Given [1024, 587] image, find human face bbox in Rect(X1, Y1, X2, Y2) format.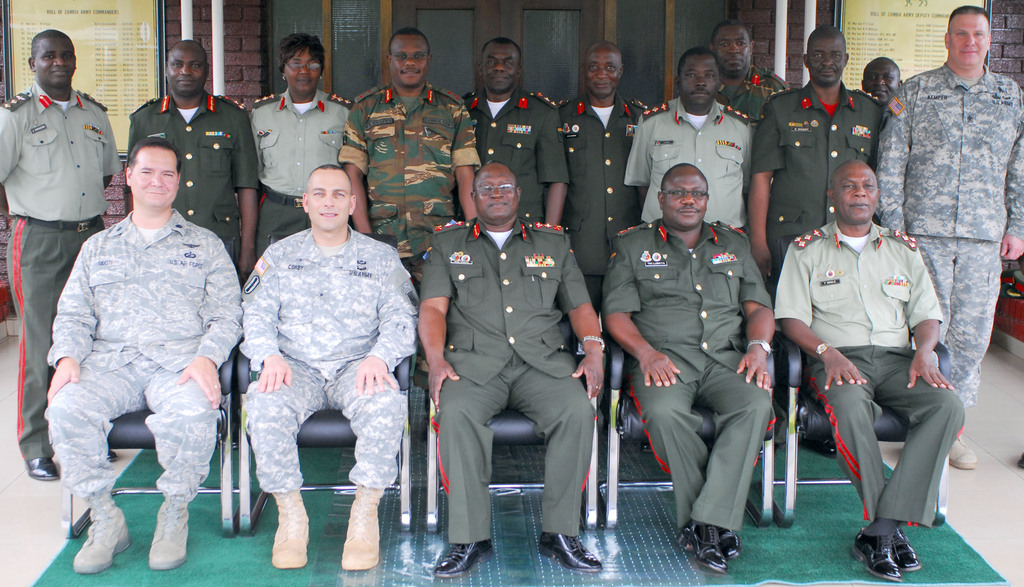
Rect(305, 174, 351, 228).
